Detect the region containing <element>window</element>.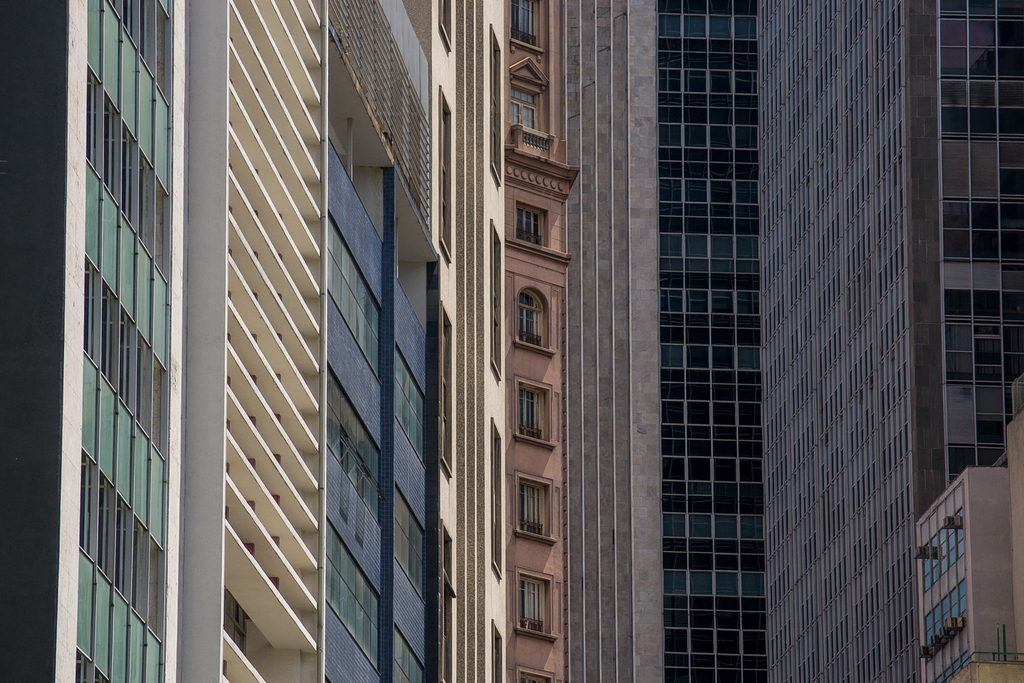
locate(515, 469, 554, 548).
